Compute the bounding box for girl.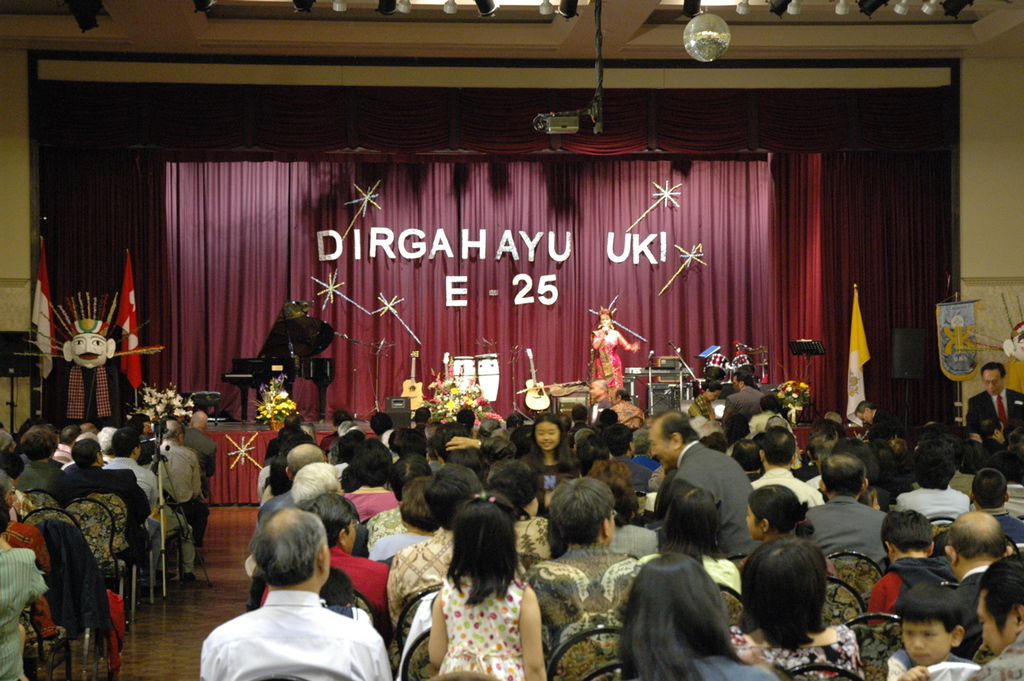
x1=428 y1=499 x2=540 y2=680.
